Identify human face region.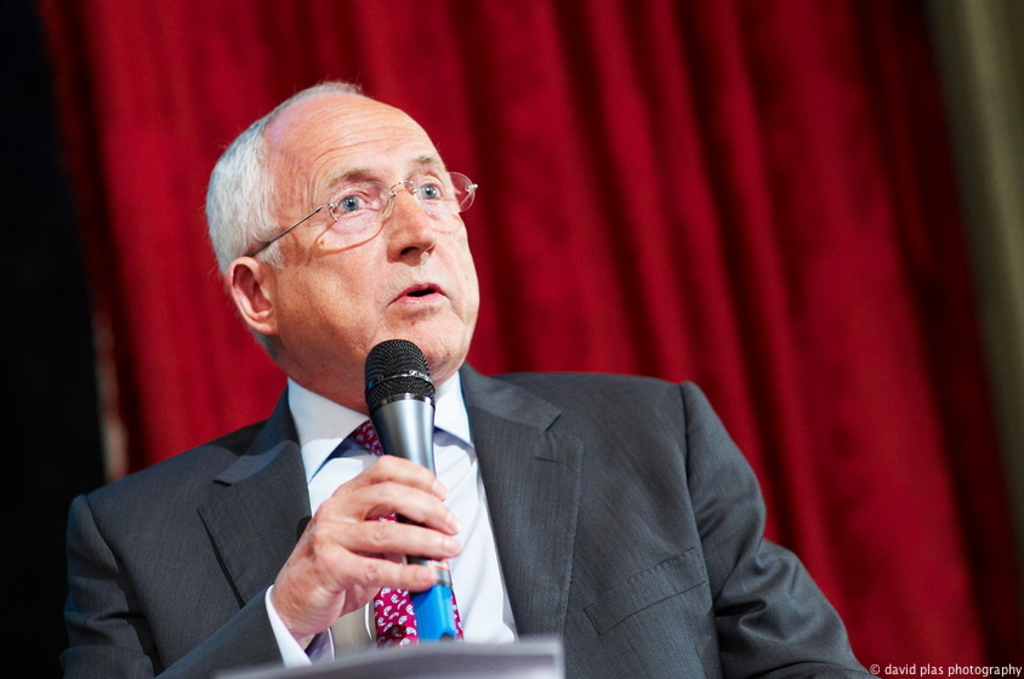
Region: pyautogui.locateOnScreen(224, 81, 480, 393).
